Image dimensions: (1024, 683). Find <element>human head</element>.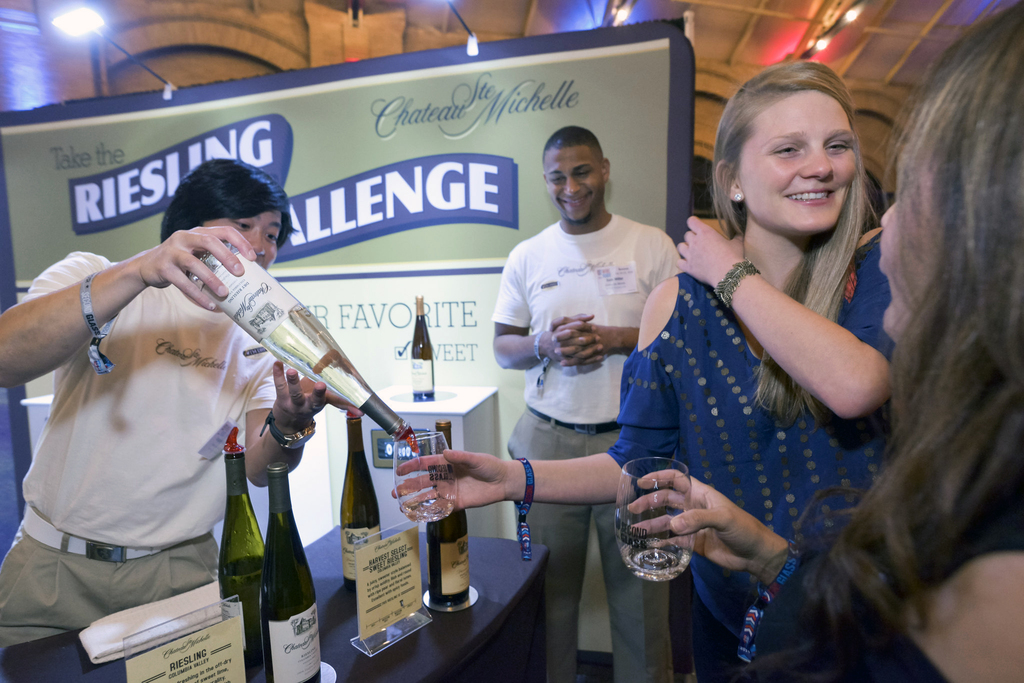
(x1=872, y1=0, x2=1023, y2=347).
